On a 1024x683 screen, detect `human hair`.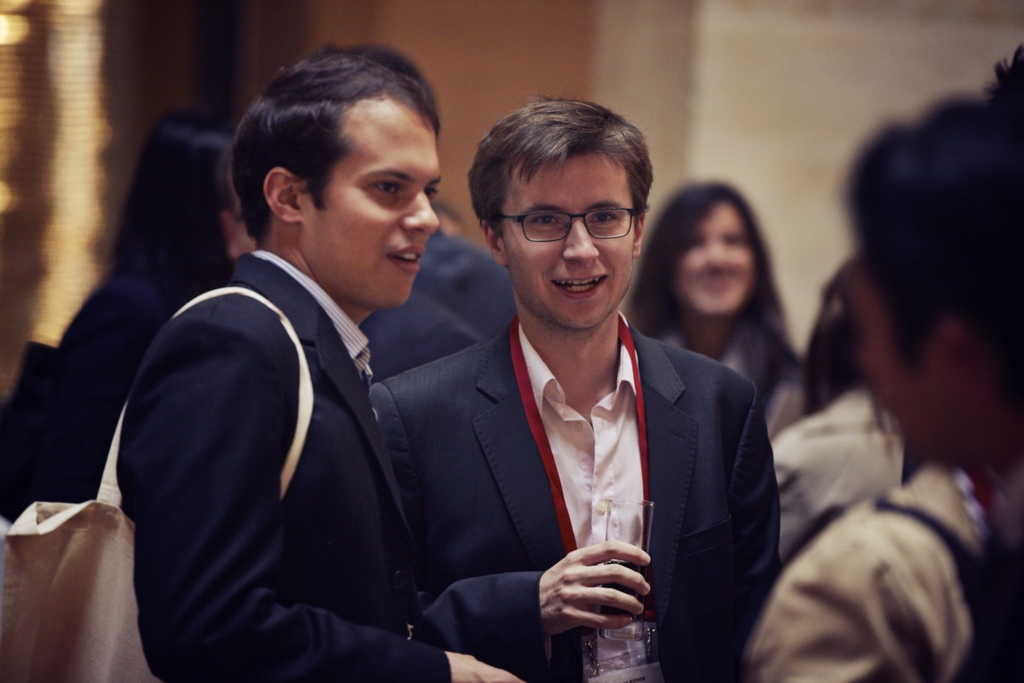
<box>459,96,670,260</box>.
